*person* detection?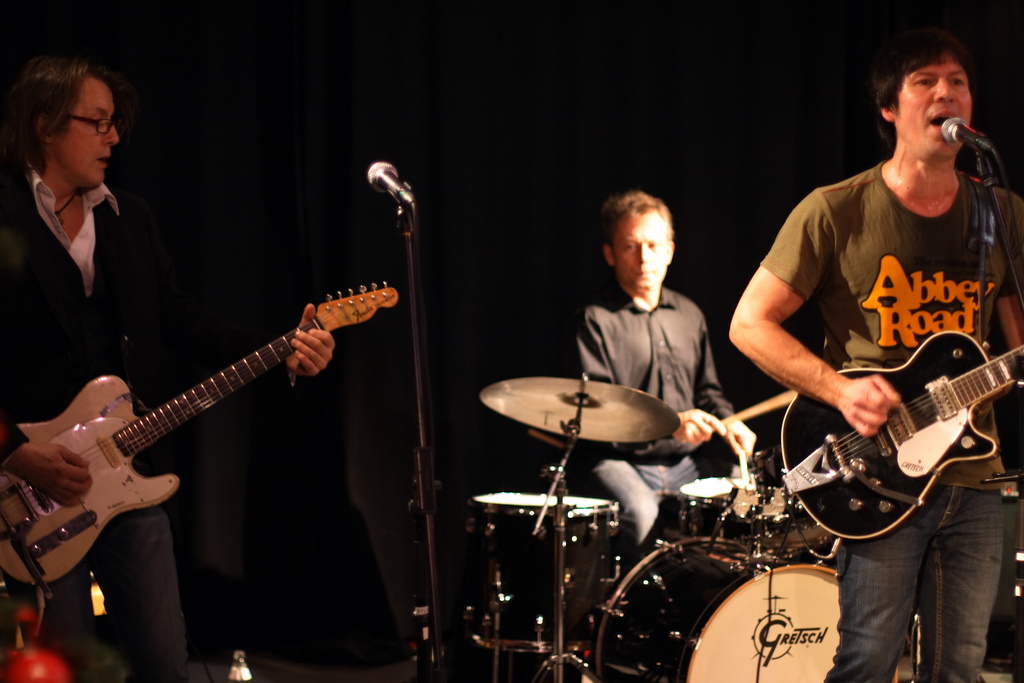
(568,188,749,563)
